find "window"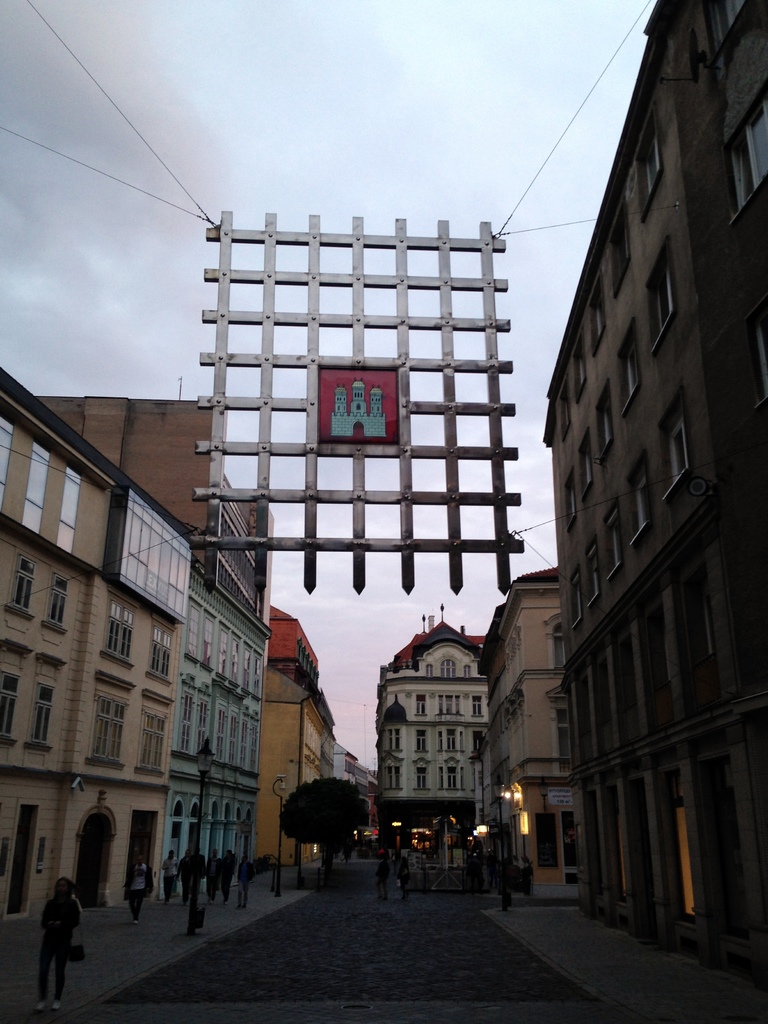
region(621, 461, 660, 541)
